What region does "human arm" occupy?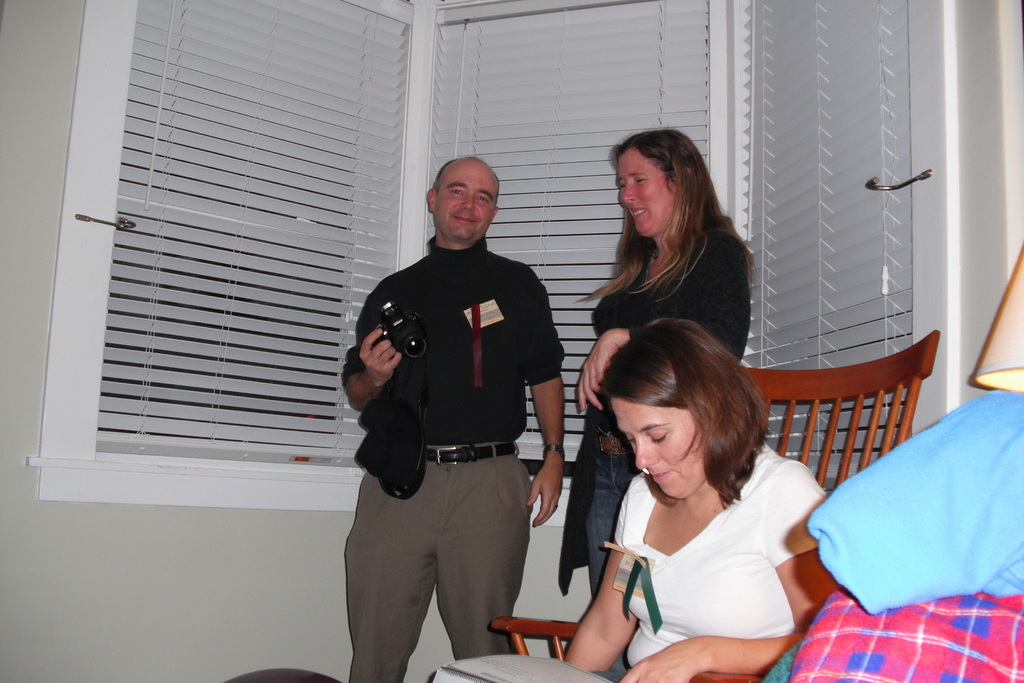
x1=622, y1=468, x2=840, y2=682.
